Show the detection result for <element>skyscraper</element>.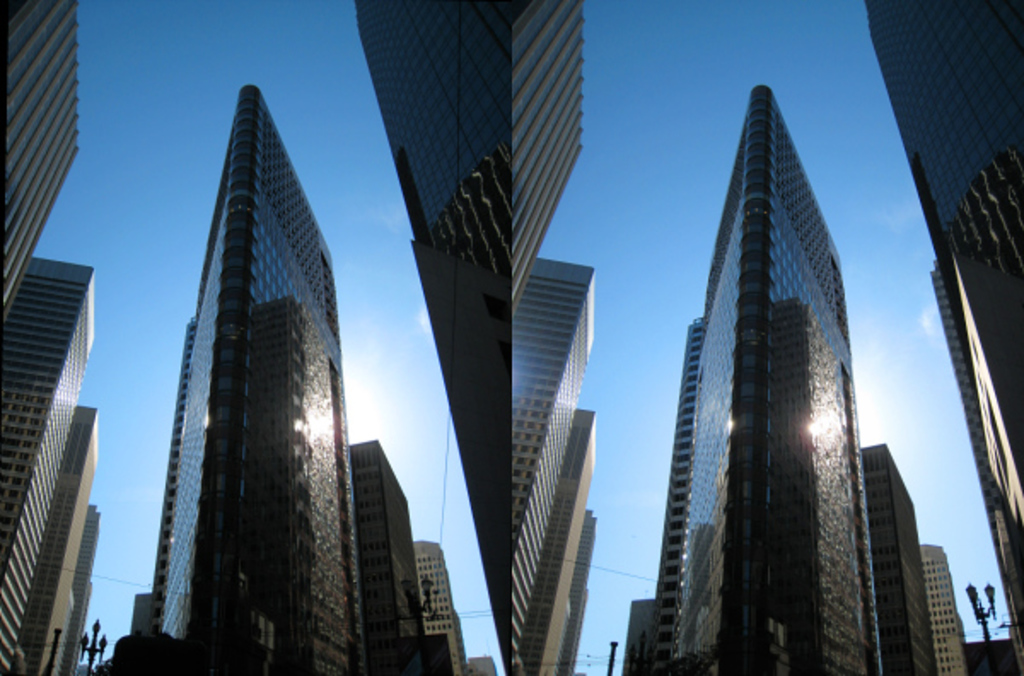
[659, 92, 891, 675].
